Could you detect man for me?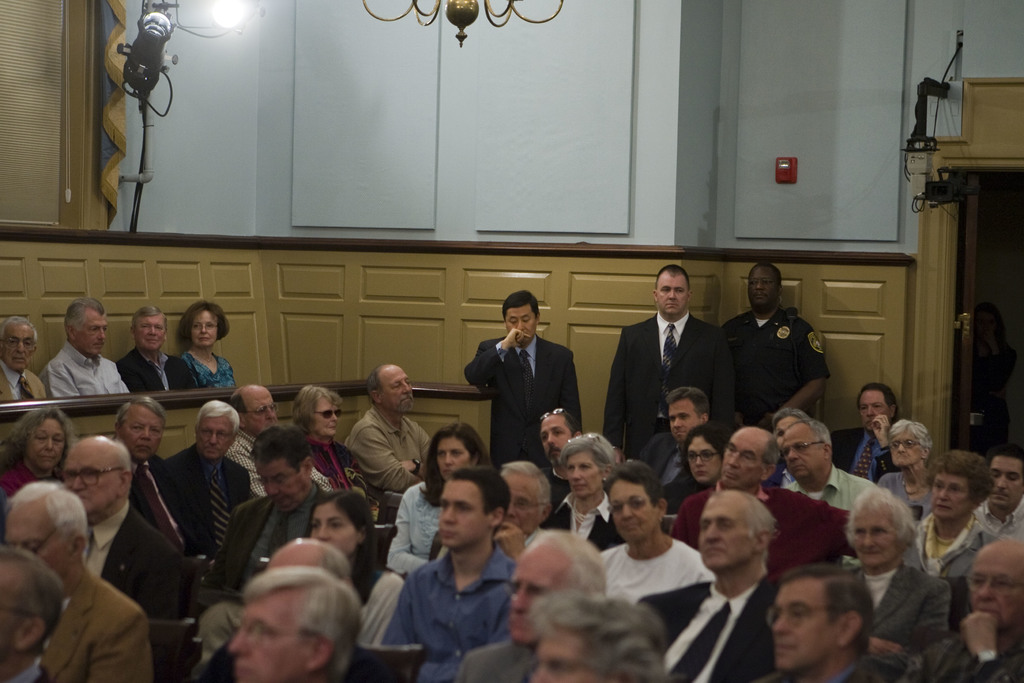
Detection result: 537, 402, 586, 513.
